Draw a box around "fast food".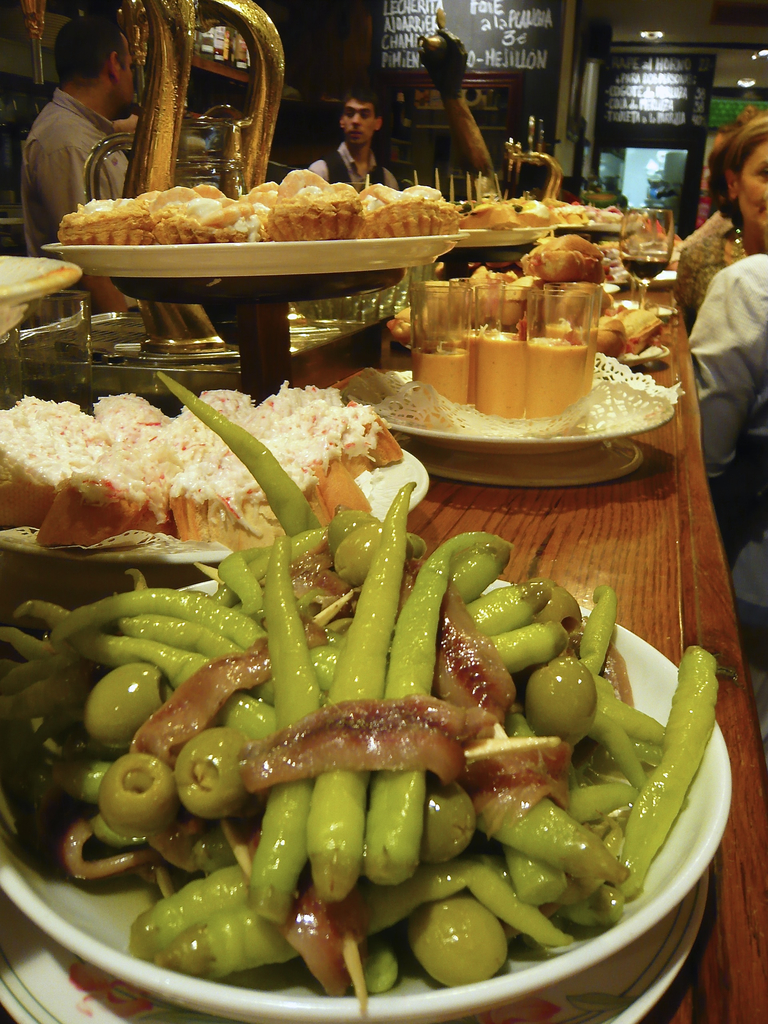
locate(518, 192, 553, 225).
